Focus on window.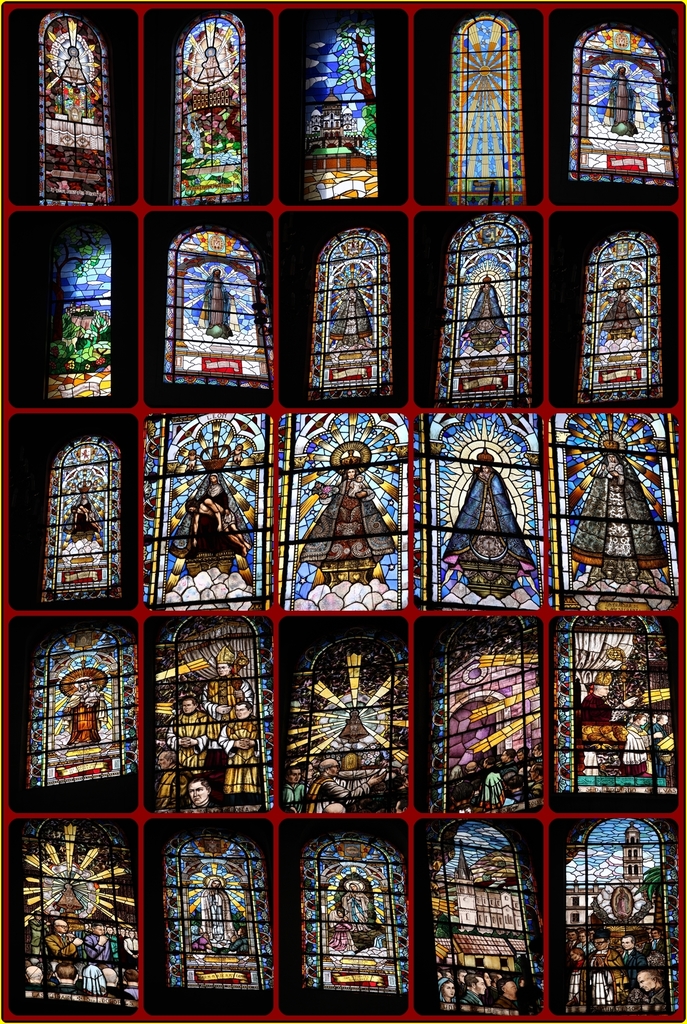
Focused at pyautogui.locateOnScreen(25, 622, 137, 787).
